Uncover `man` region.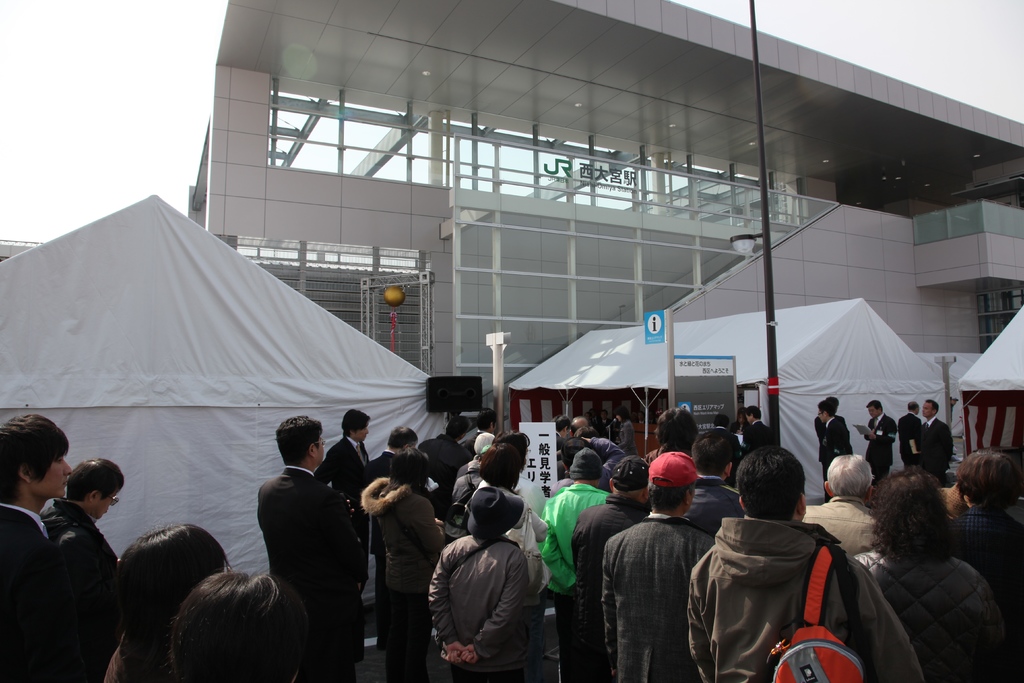
Uncovered: 865 399 897 486.
